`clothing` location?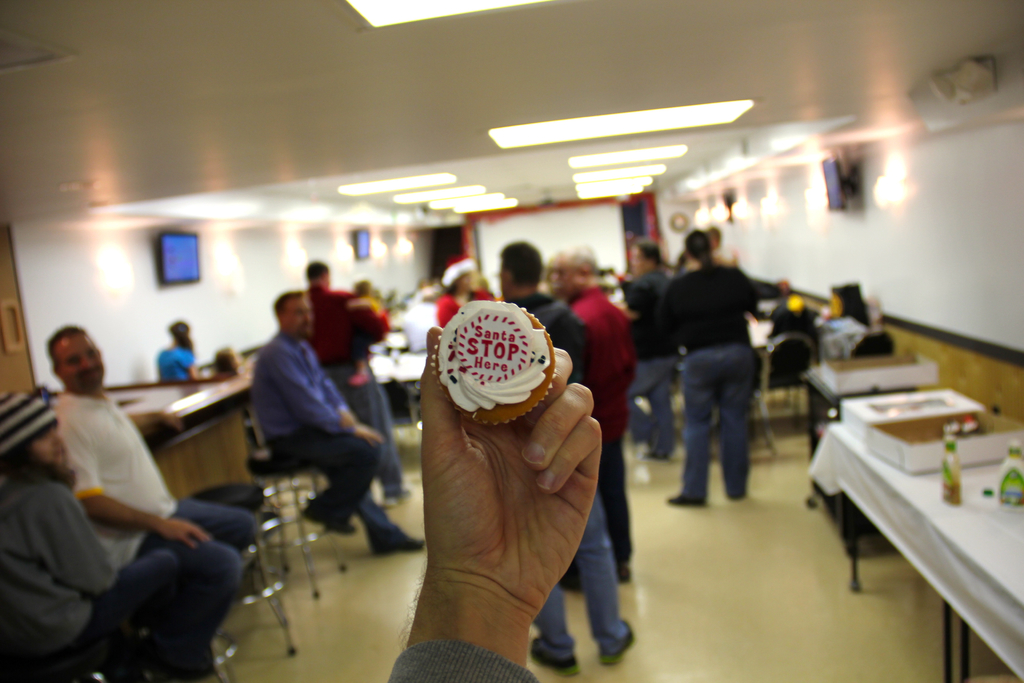
{"x1": 439, "y1": 252, "x2": 495, "y2": 331}
